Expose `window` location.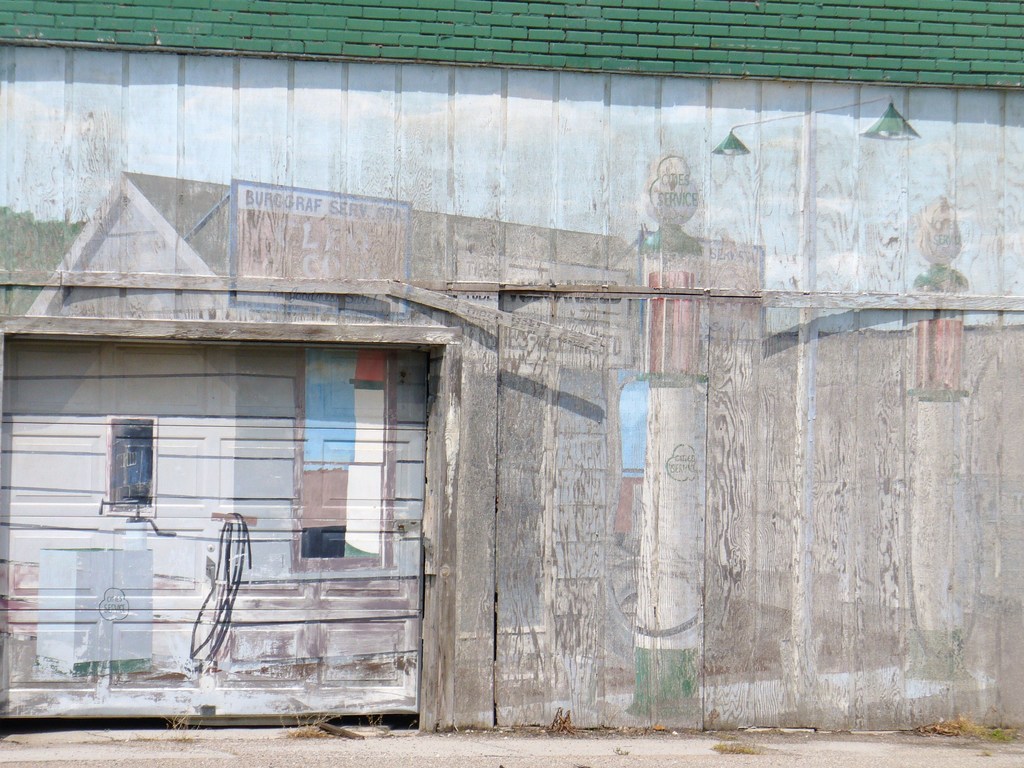
Exposed at box=[87, 422, 160, 522].
